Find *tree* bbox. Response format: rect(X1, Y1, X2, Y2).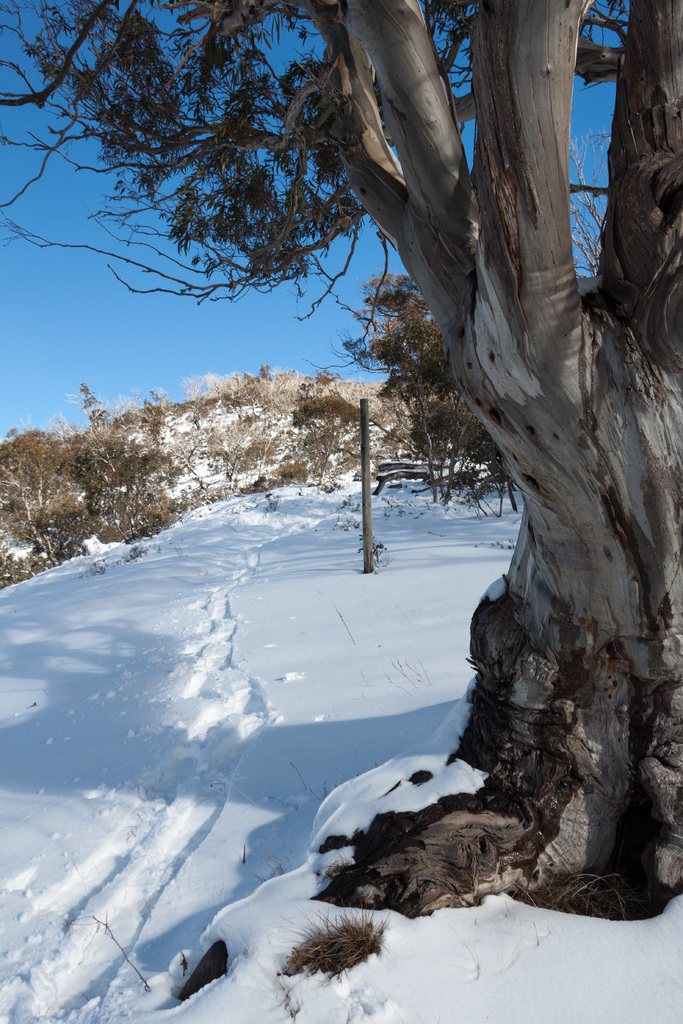
rect(360, 268, 507, 509).
